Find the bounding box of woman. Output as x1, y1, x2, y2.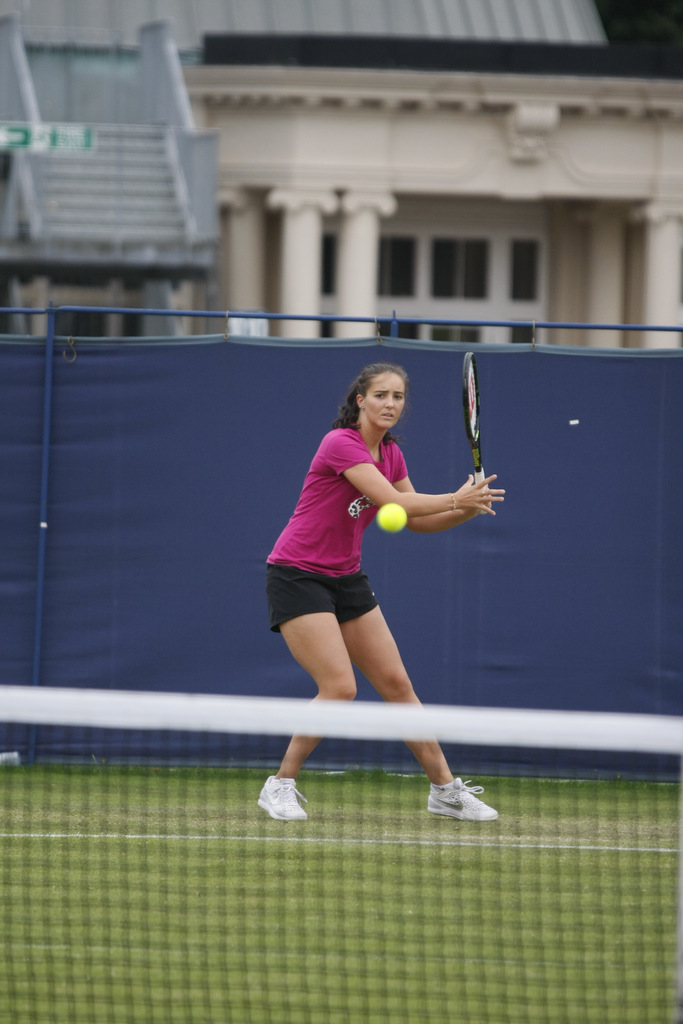
224, 367, 479, 789.
